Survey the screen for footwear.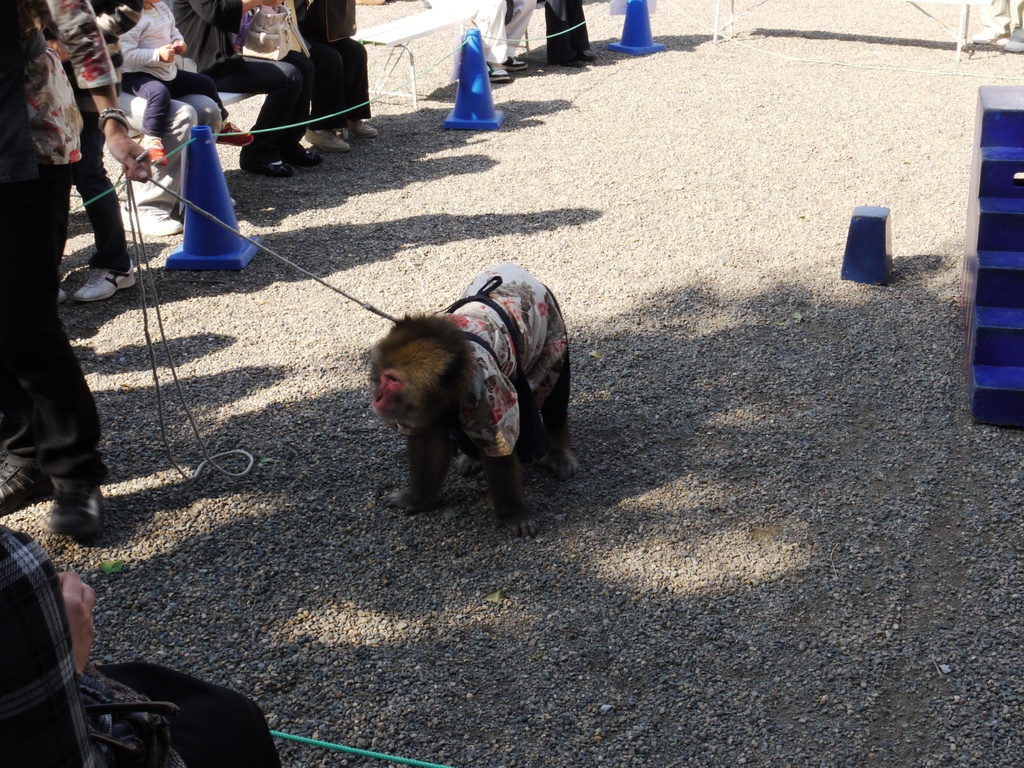
Survey found: rect(340, 116, 376, 139).
